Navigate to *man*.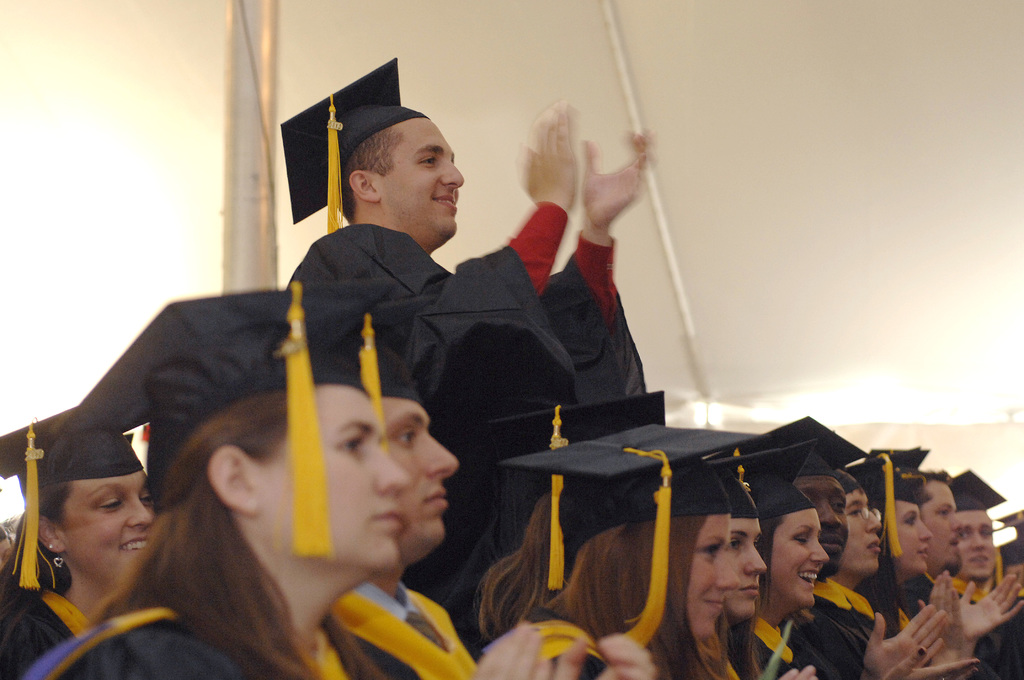
Navigation target: {"left": 795, "top": 418, "right": 918, "bottom": 679}.
